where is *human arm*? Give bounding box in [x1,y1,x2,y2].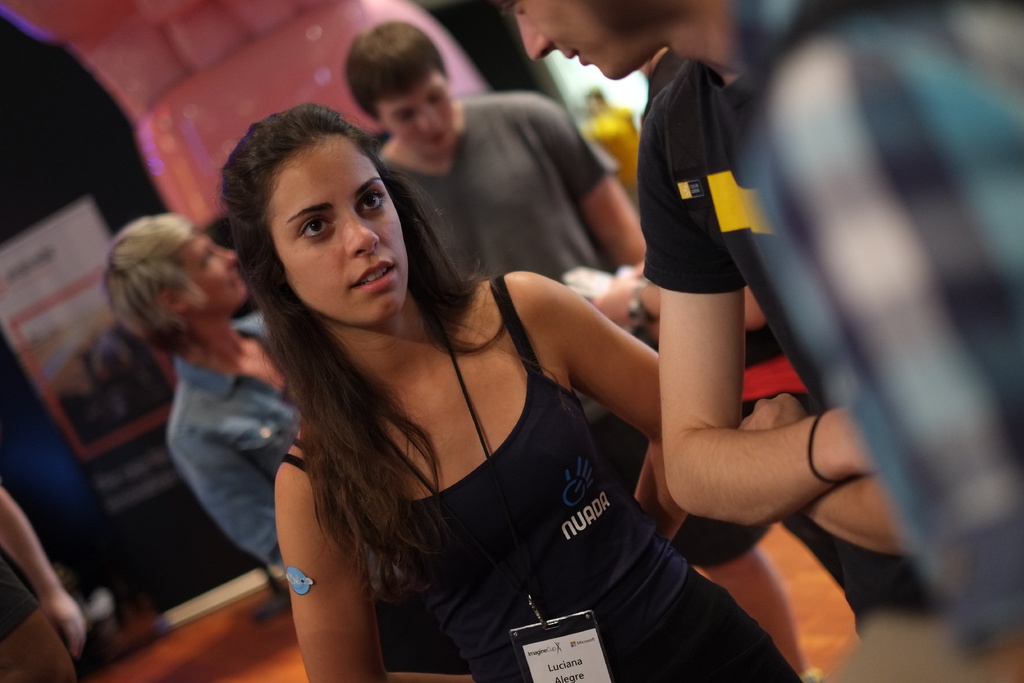
[171,415,281,569].
